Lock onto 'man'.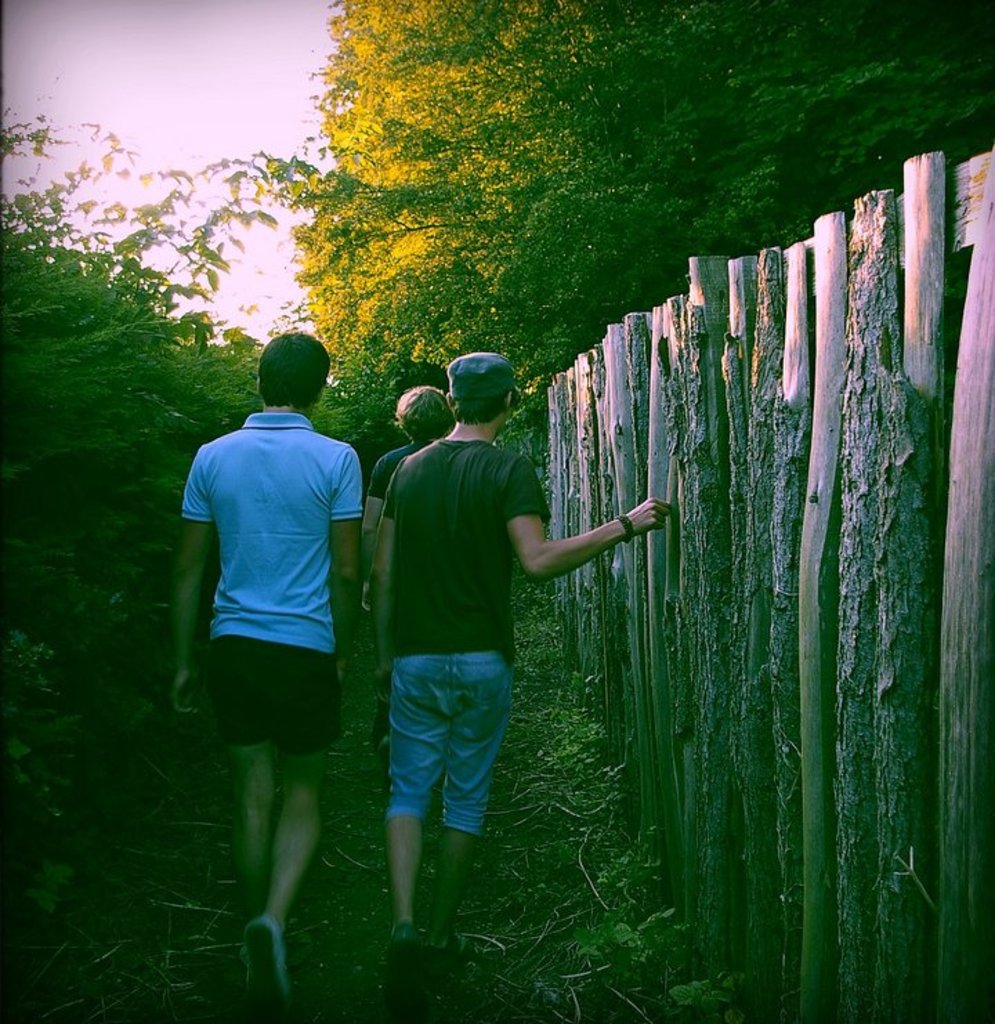
Locked: BBox(363, 368, 477, 549).
